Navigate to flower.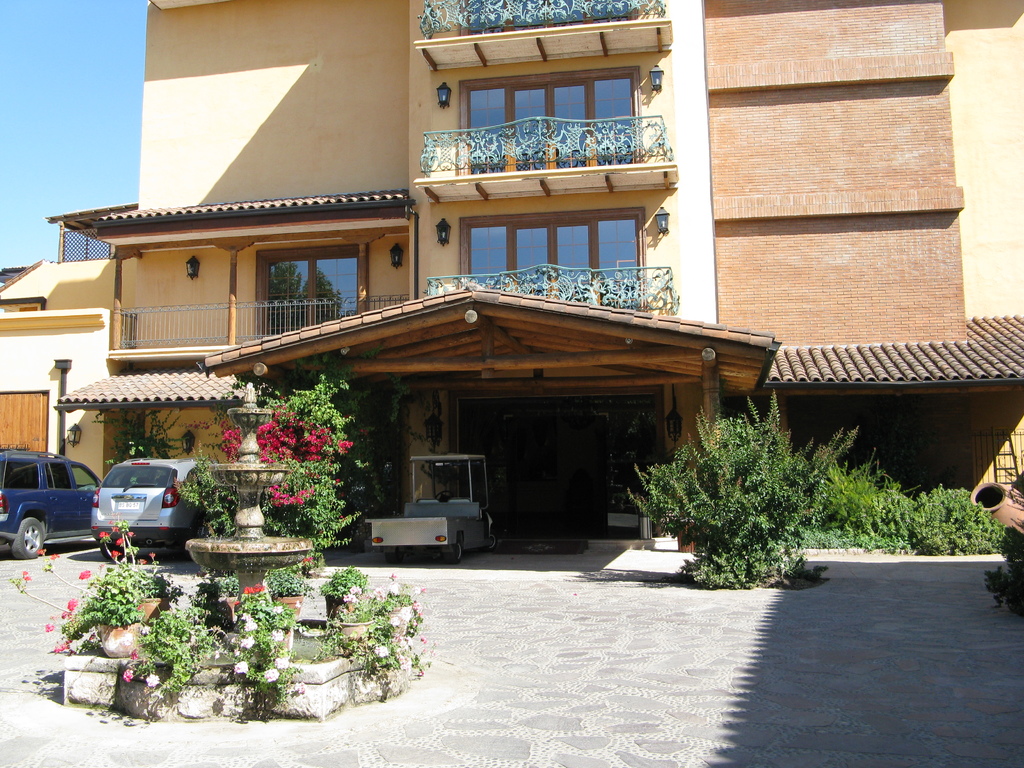
Navigation target: region(178, 422, 218, 440).
